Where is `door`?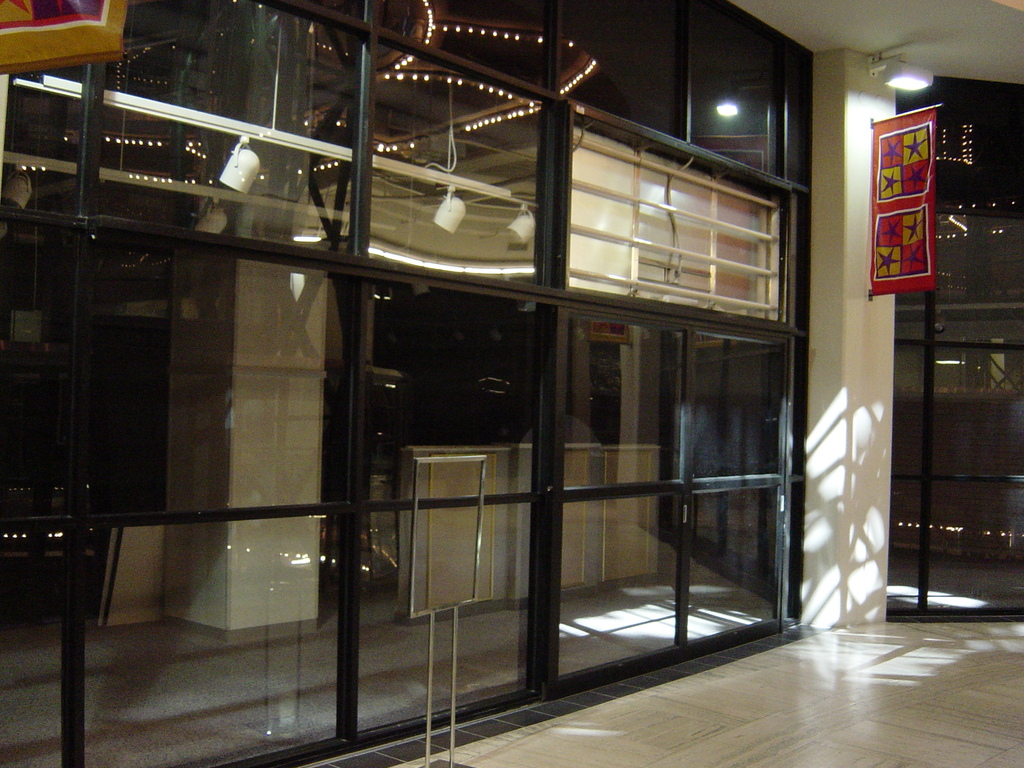
BBox(339, 220, 758, 697).
